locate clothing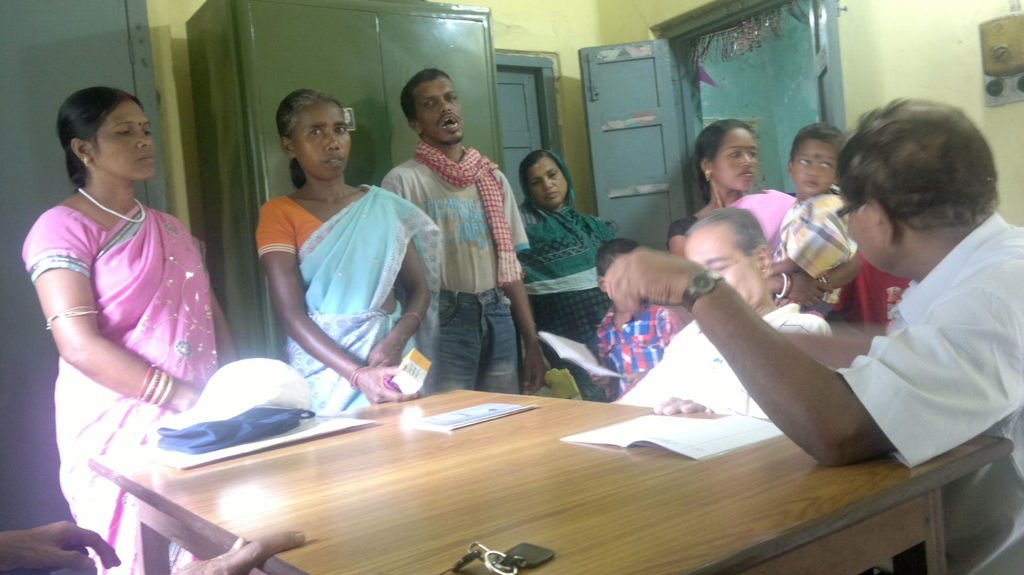
(left=520, top=151, right=602, bottom=361)
